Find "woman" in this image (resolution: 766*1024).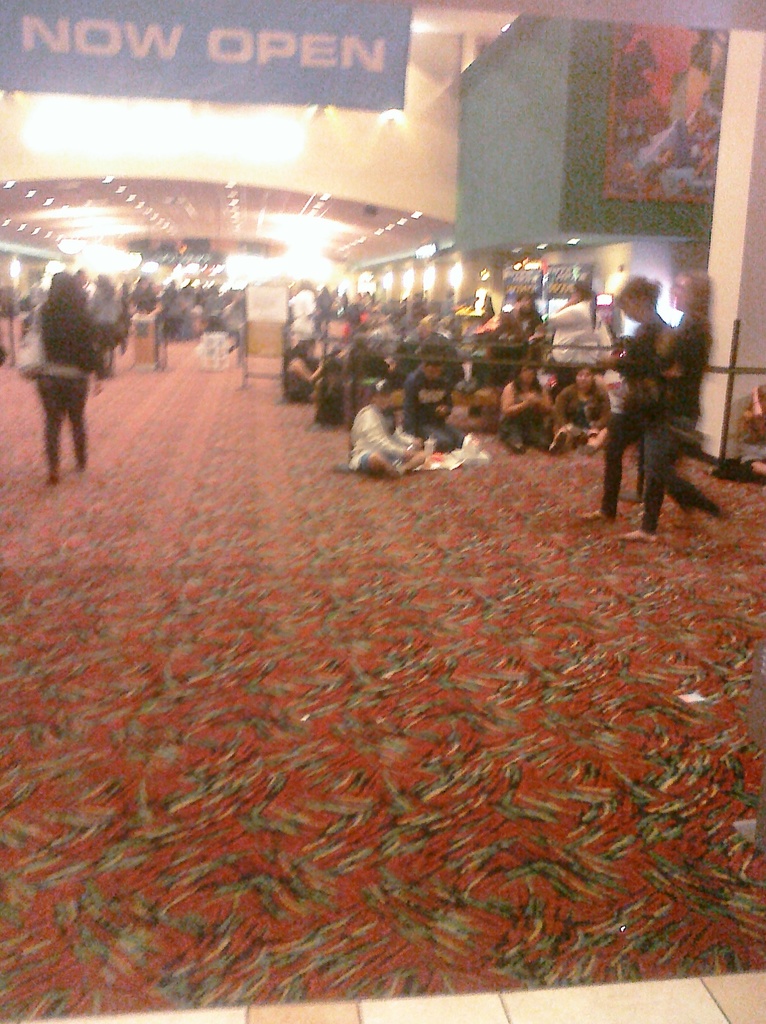
(left=343, top=367, right=422, bottom=473).
